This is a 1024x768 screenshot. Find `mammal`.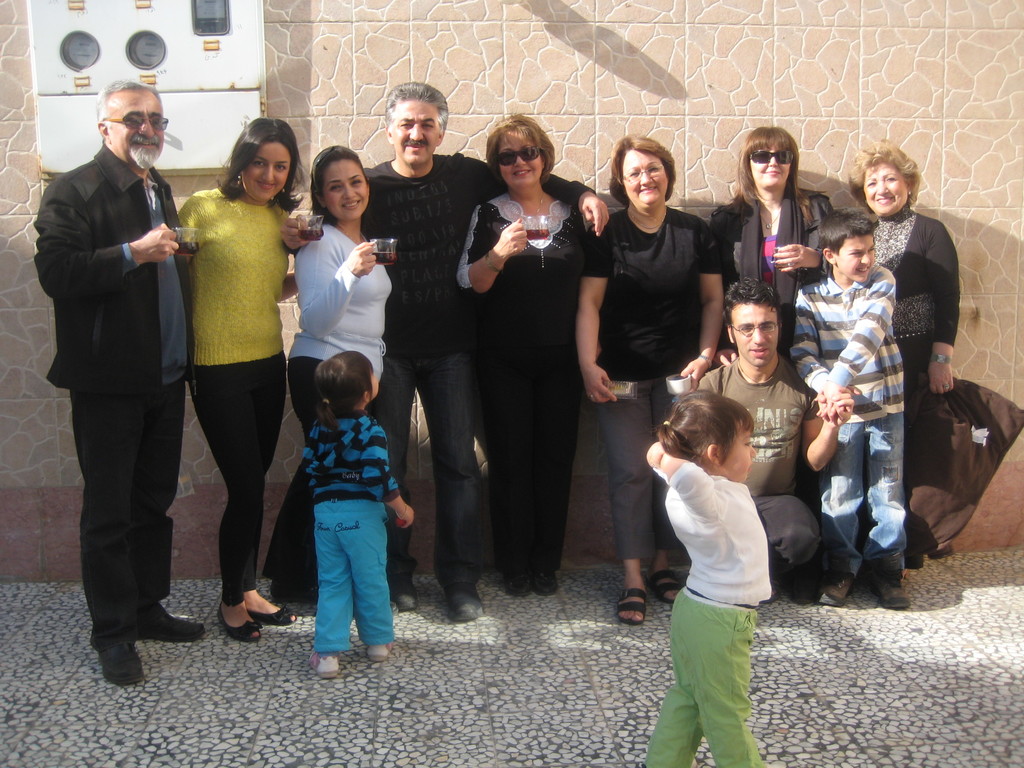
Bounding box: Rect(268, 138, 399, 602).
